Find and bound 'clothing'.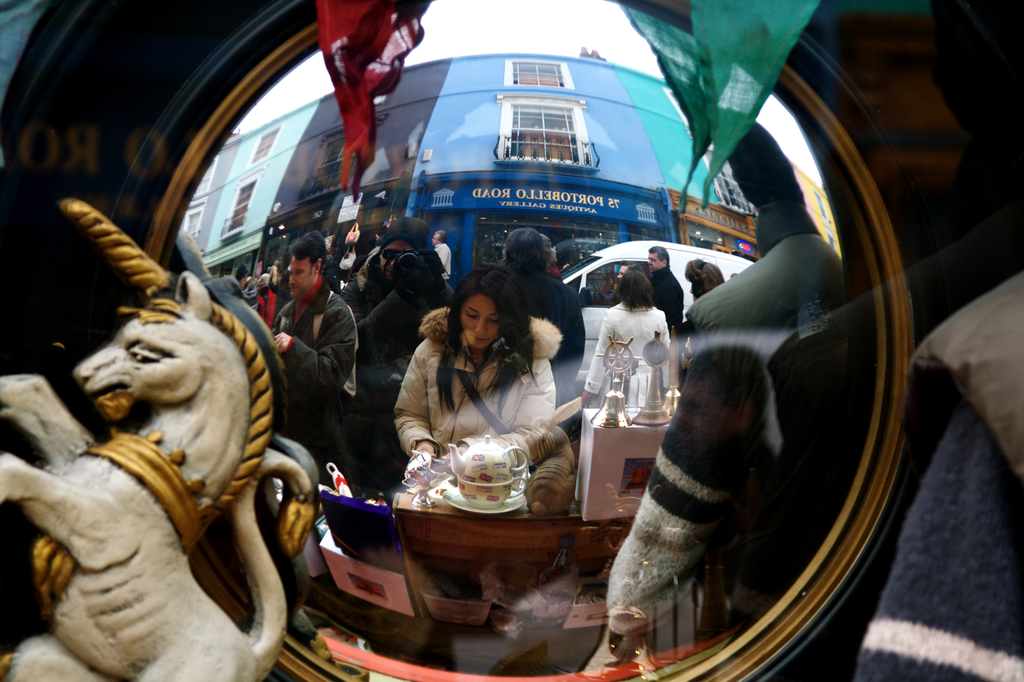
Bound: box=[260, 267, 356, 438].
